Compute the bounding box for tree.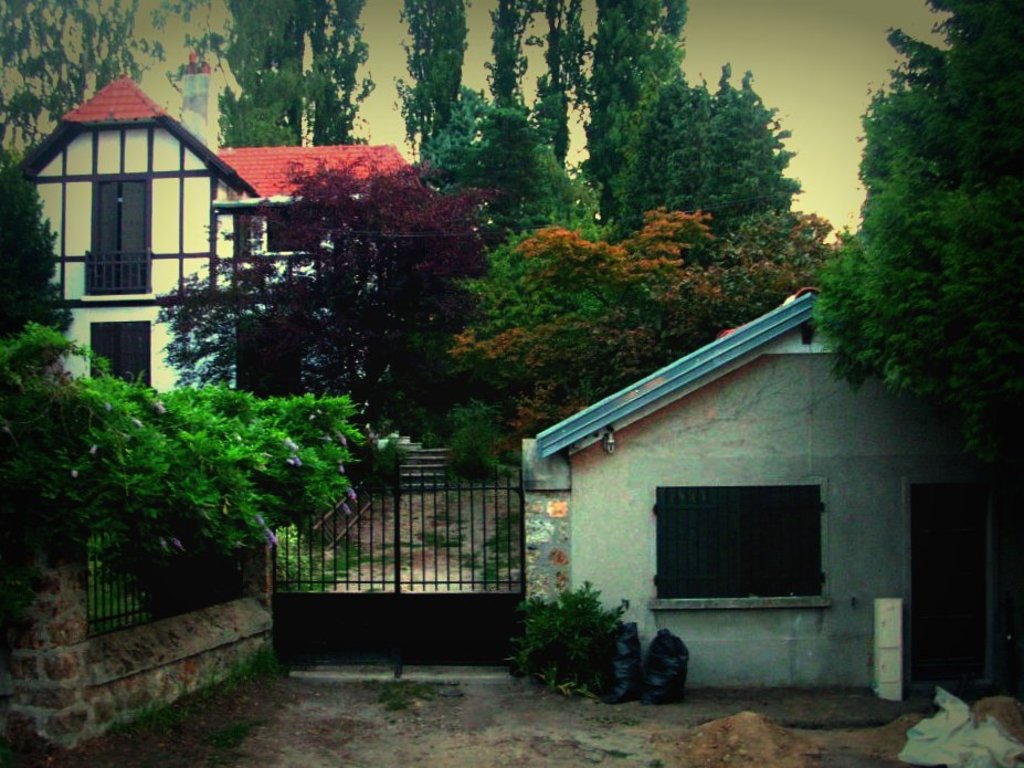
rect(155, 158, 515, 449).
